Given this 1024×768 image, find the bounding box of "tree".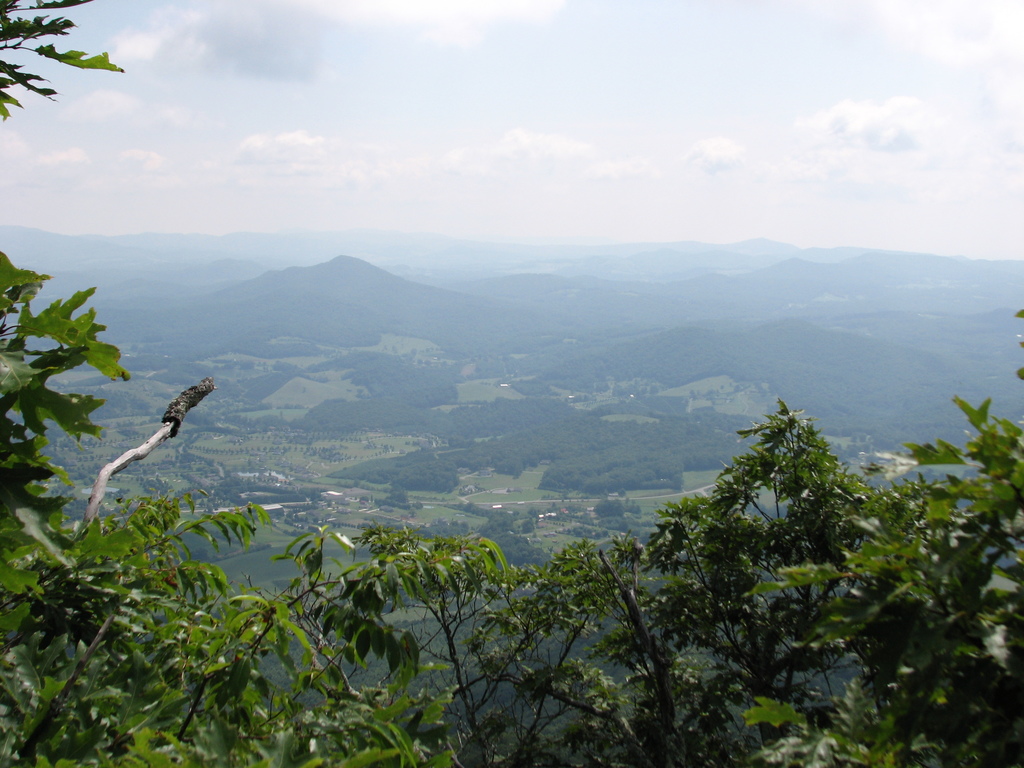
crop(0, 0, 1023, 767).
